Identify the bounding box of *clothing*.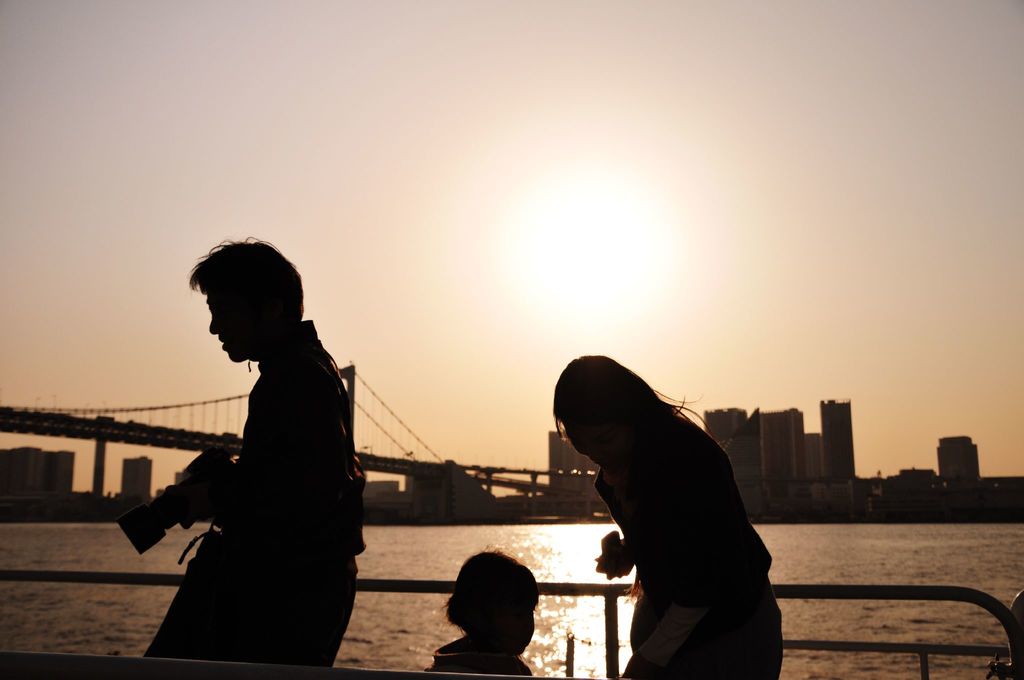
region(590, 414, 783, 679).
